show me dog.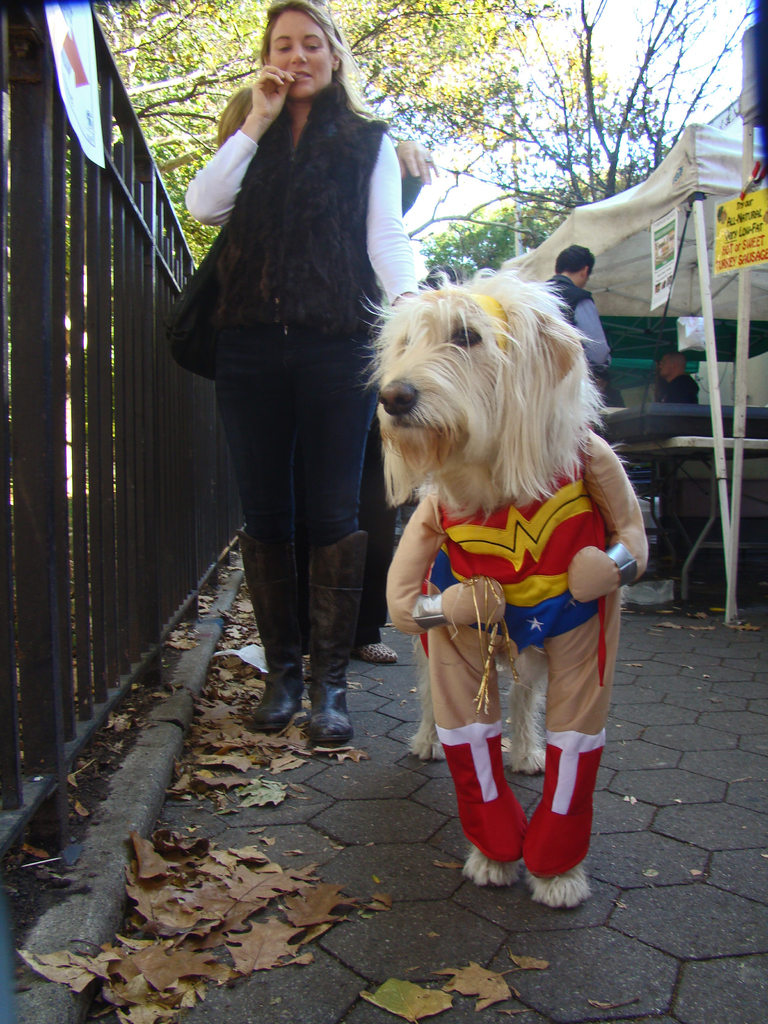
dog is here: (359, 266, 649, 910).
